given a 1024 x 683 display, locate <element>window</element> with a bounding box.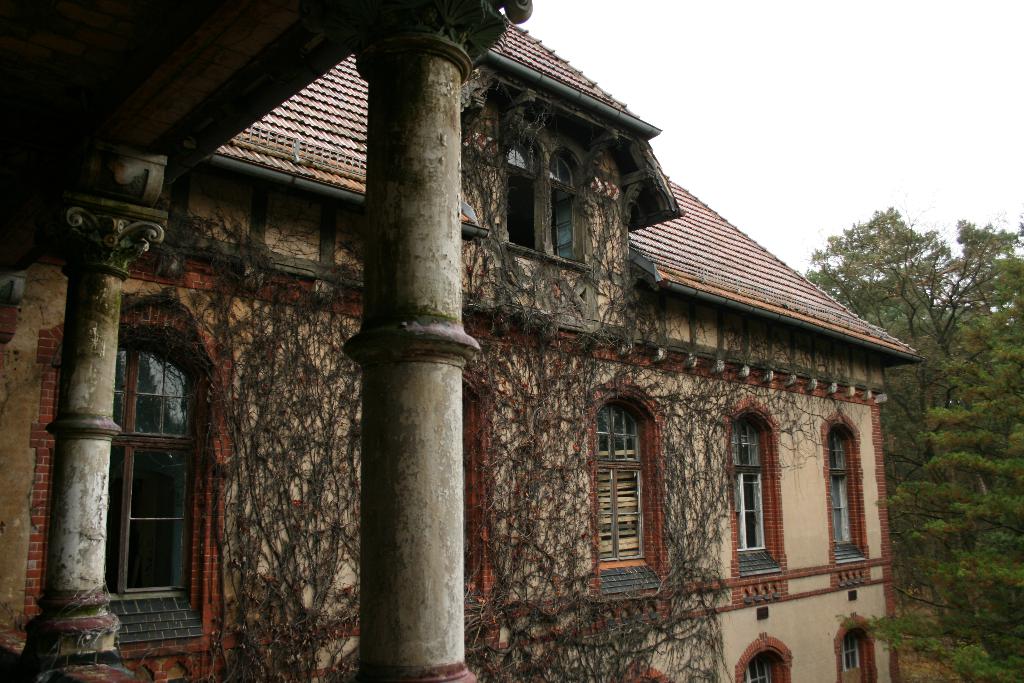
Located: x1=494, y1=74, x2=598, y2=269.
